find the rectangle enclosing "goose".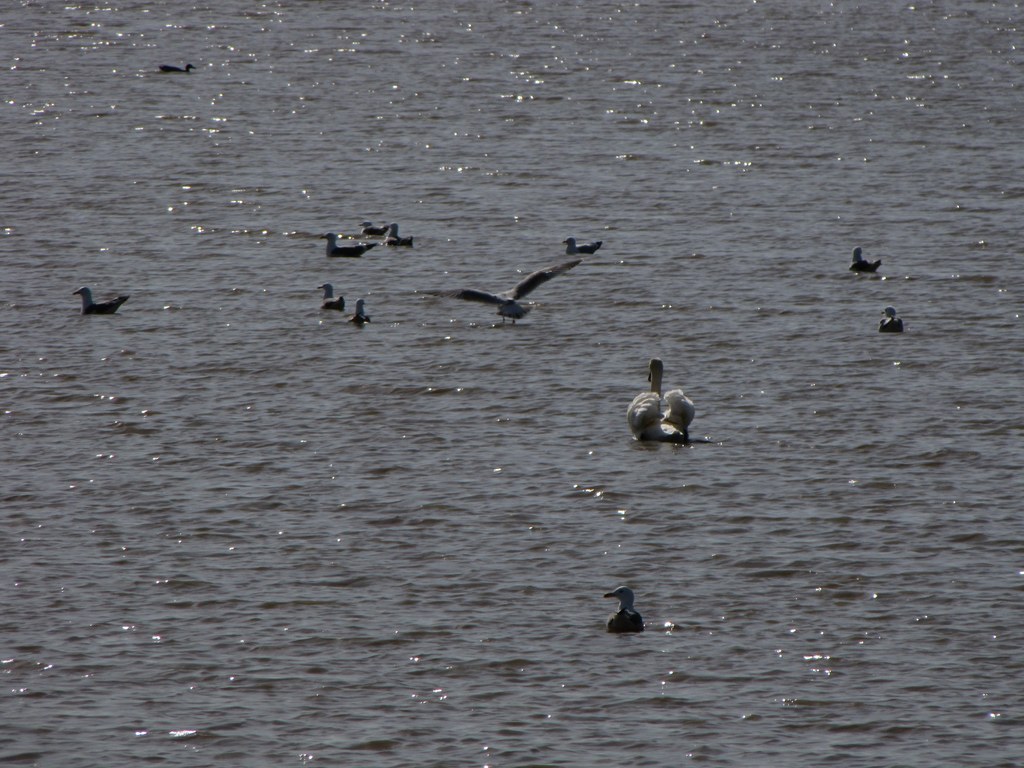
region(319, 233, 379, 262).
